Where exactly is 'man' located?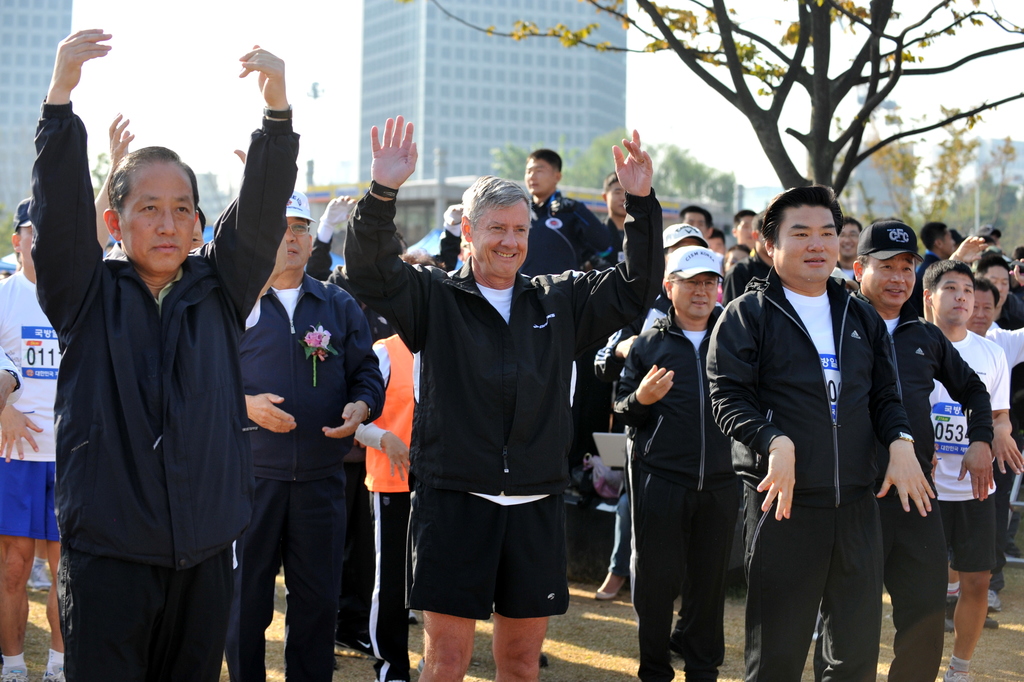
Its bounding box is crop(340, 117, 660, 681).
